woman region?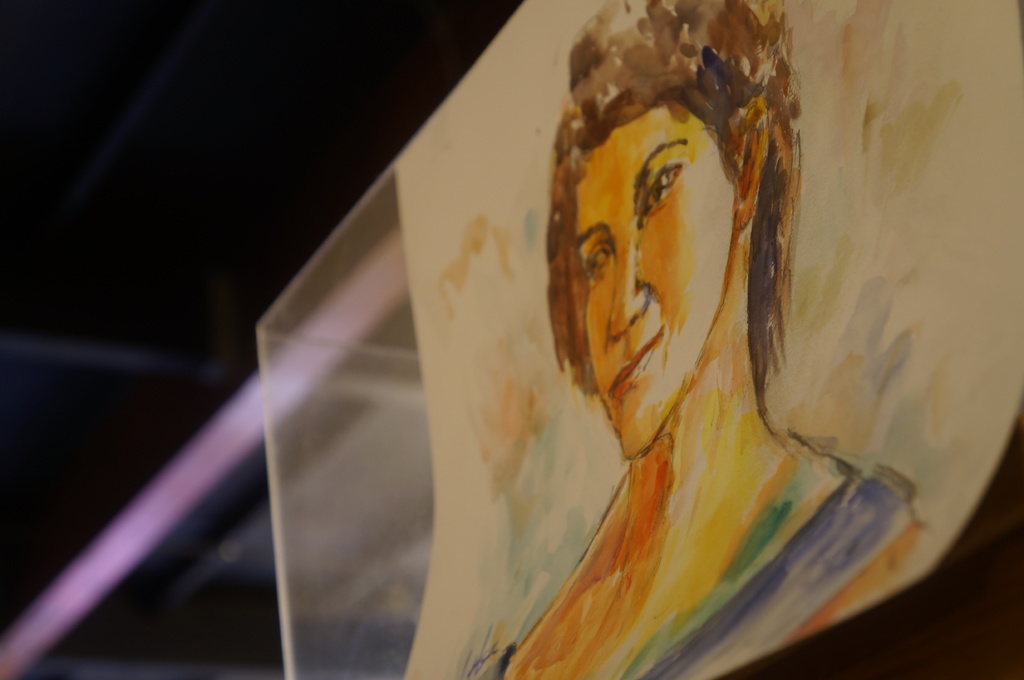
{"left": 504, "top": 25, "right": 897, "bottom": 630}
